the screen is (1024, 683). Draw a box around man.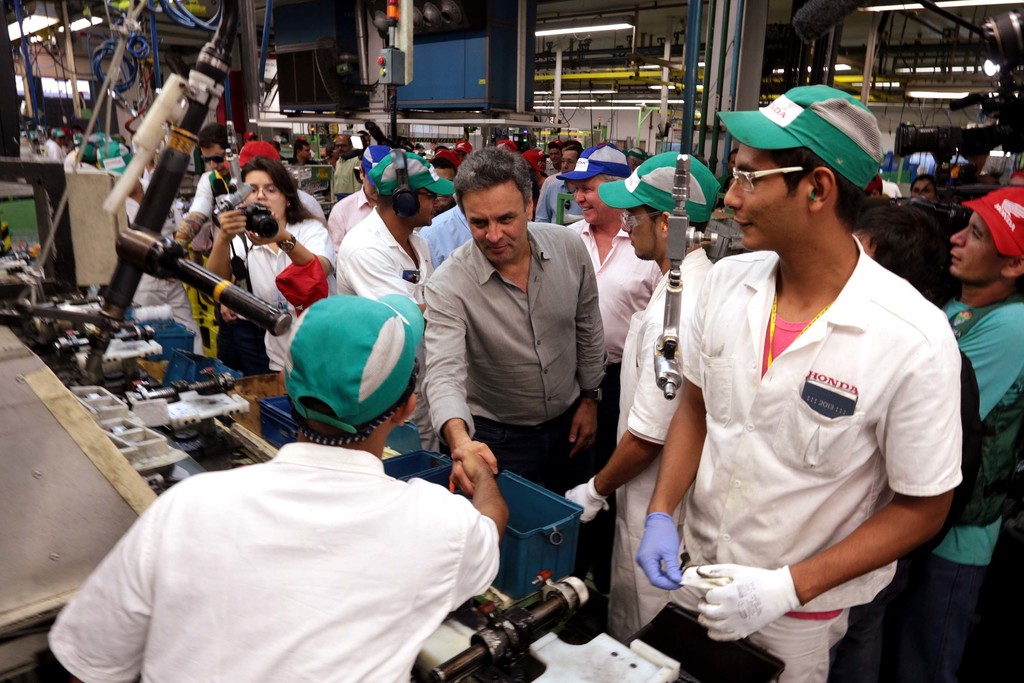
x1=40, y1=300, x2=506, y2=682.
